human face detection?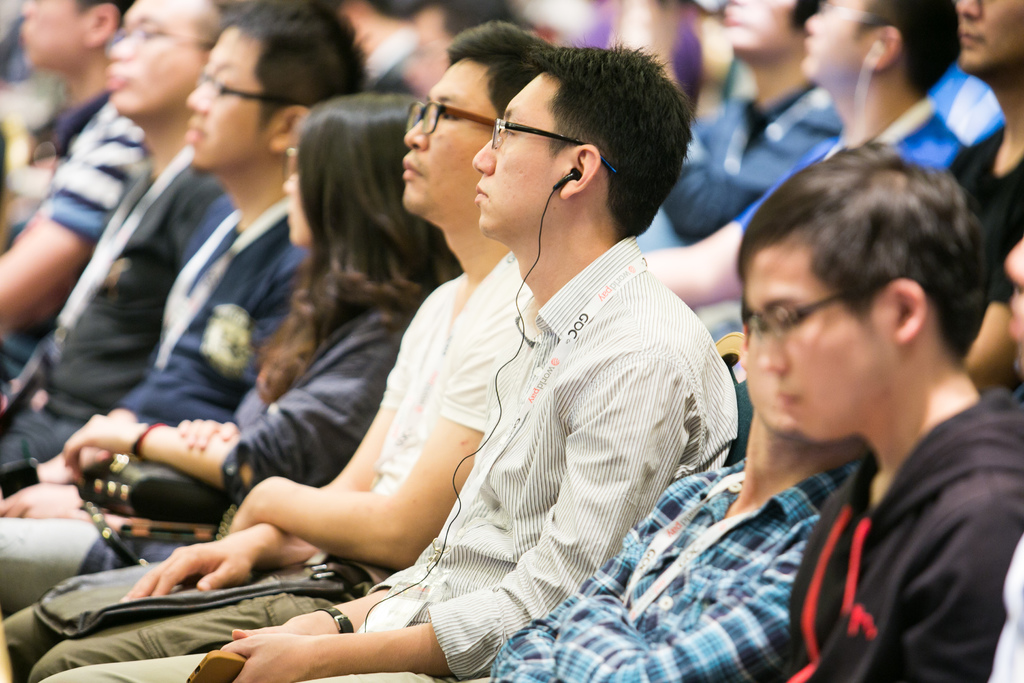
locate(748, 253, 883, 440)
